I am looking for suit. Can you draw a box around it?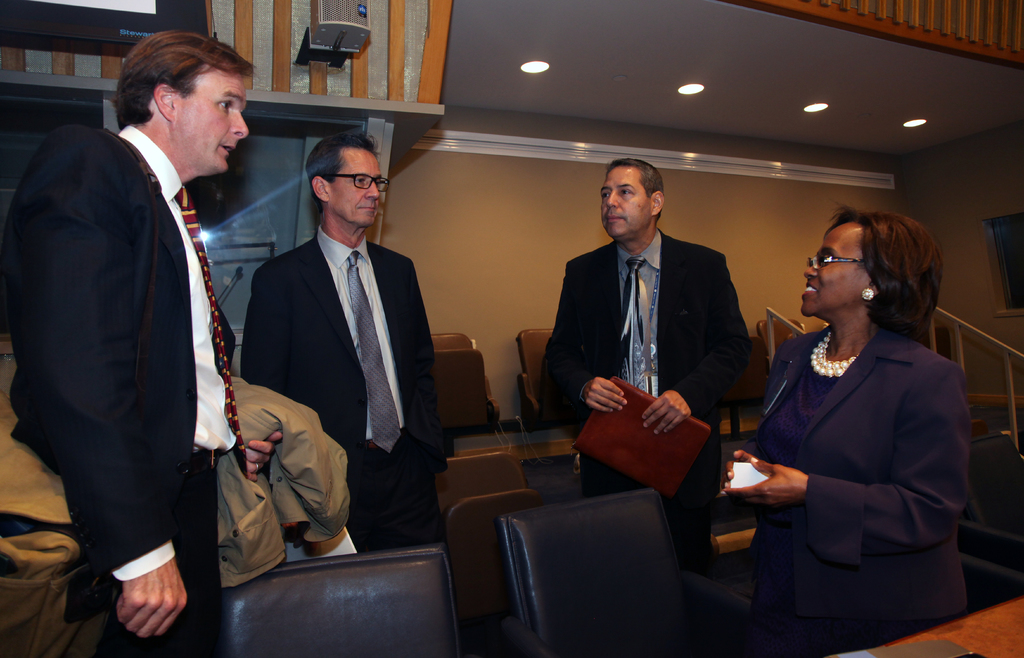
Sure, the bounding box is pyautogui.locateOnScreen(23, 7, 256, 641).
